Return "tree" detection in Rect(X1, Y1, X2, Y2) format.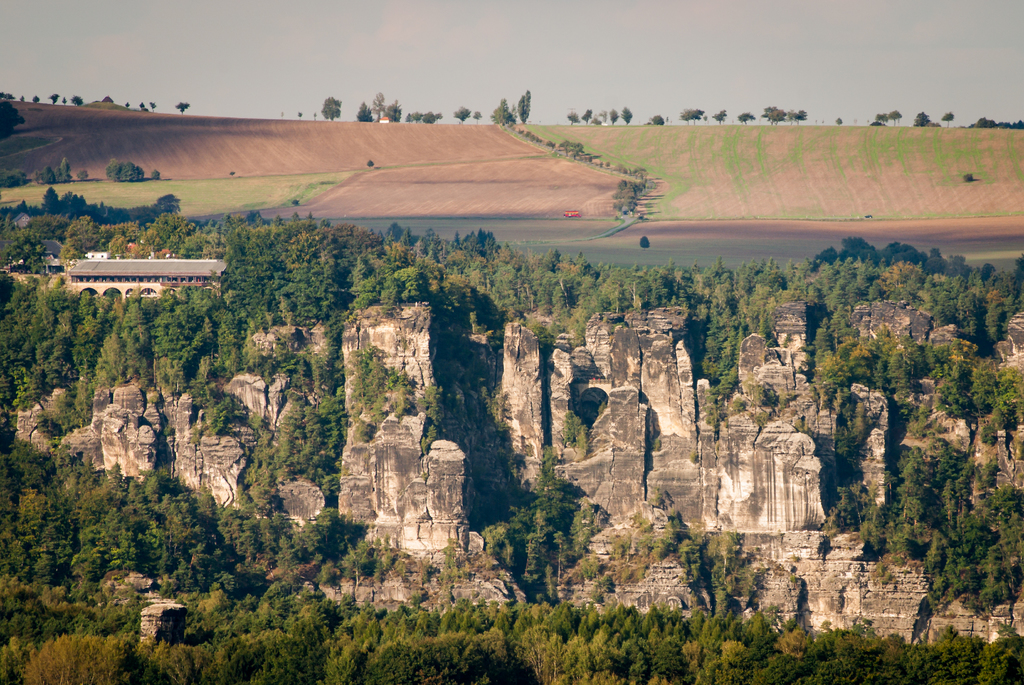
Rect(739, 108, 749, 128).
